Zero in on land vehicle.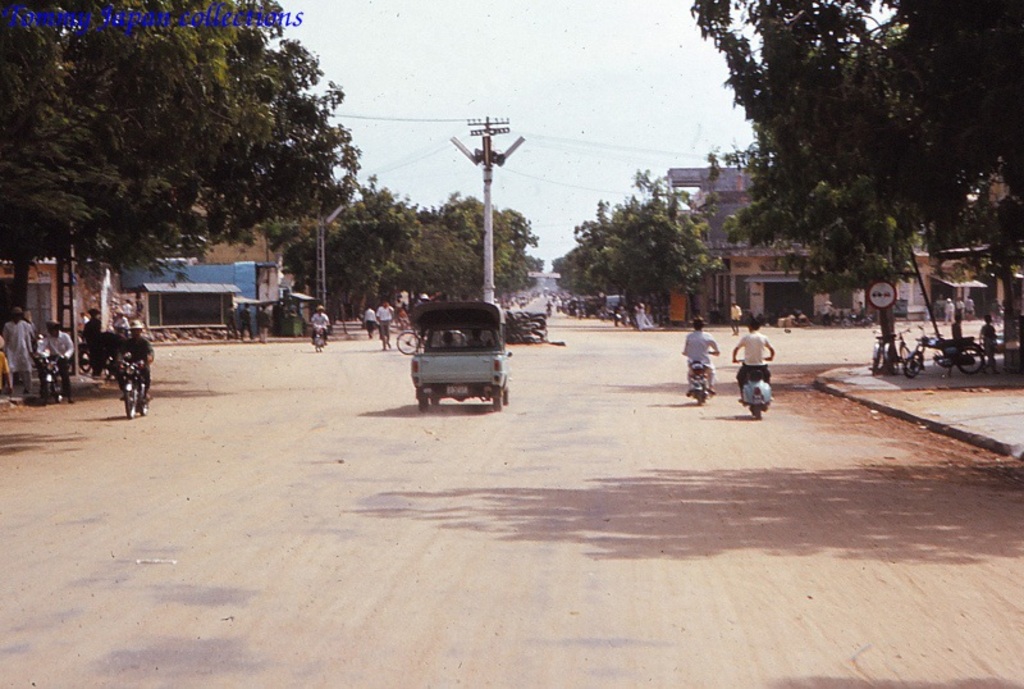
Zeroed in: box(844, 309, 867, 325).
